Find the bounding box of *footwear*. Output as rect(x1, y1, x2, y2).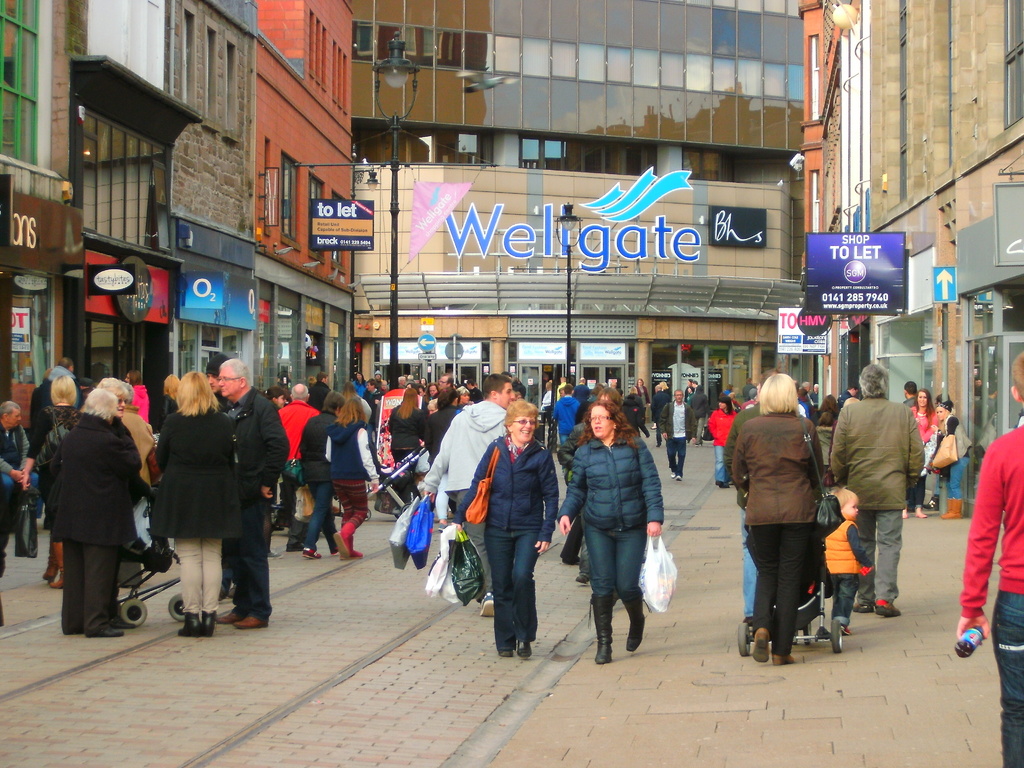
rect(749, 630, 771, 664).
